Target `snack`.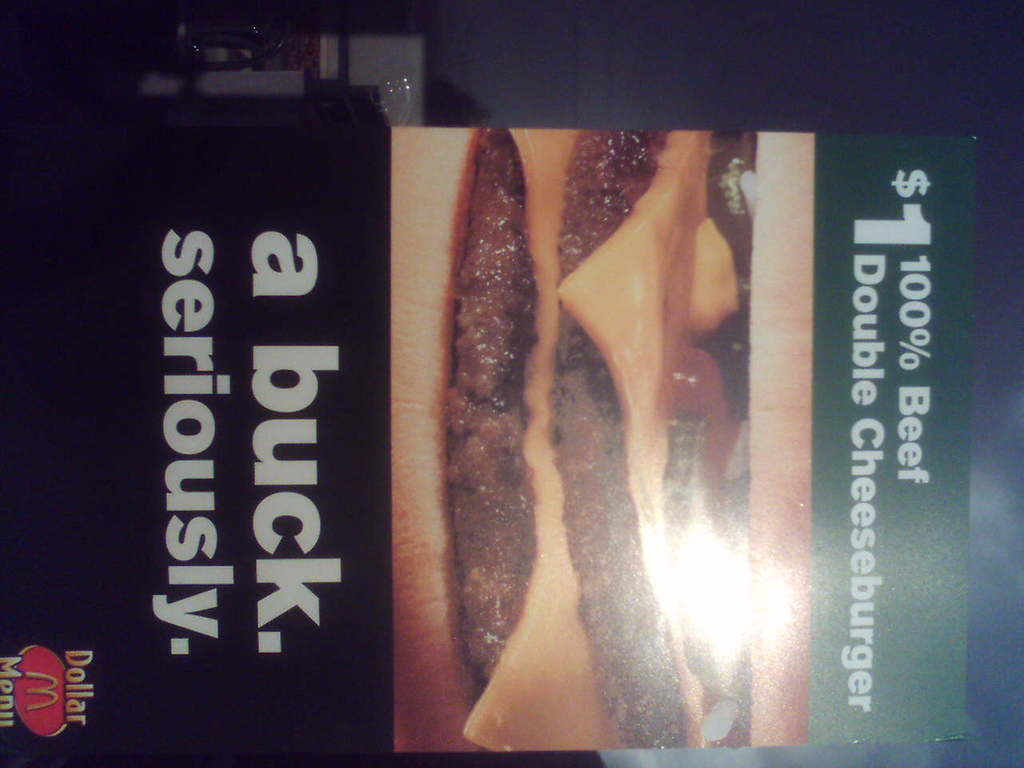
Target region: box(390, 127, 815, 757).
